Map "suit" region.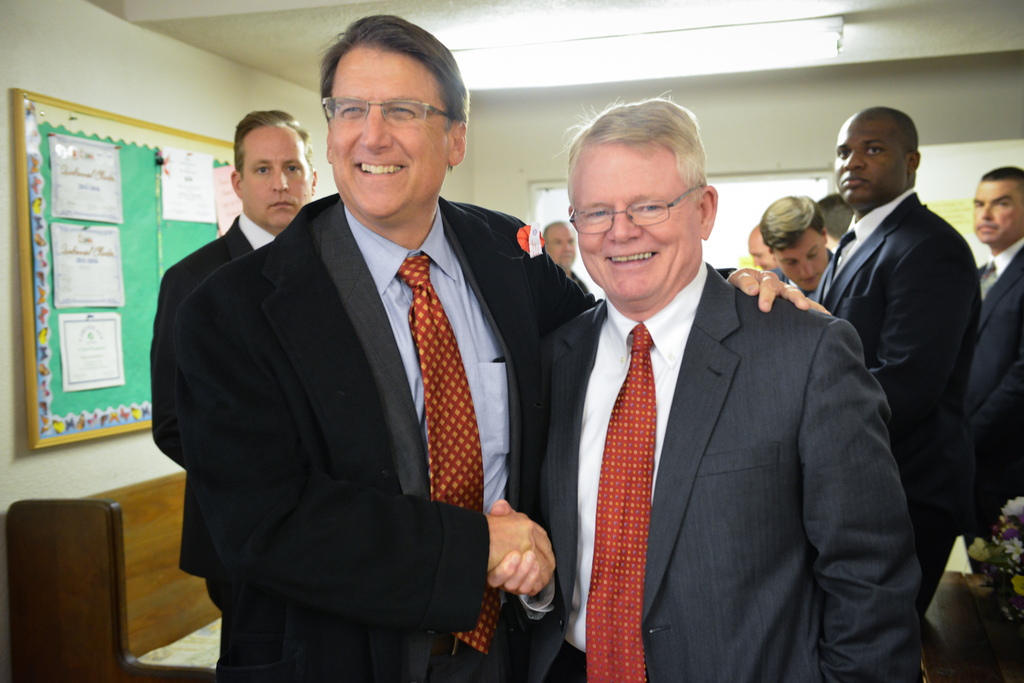
Mapped to <box>963,234,1023,549</box>.
